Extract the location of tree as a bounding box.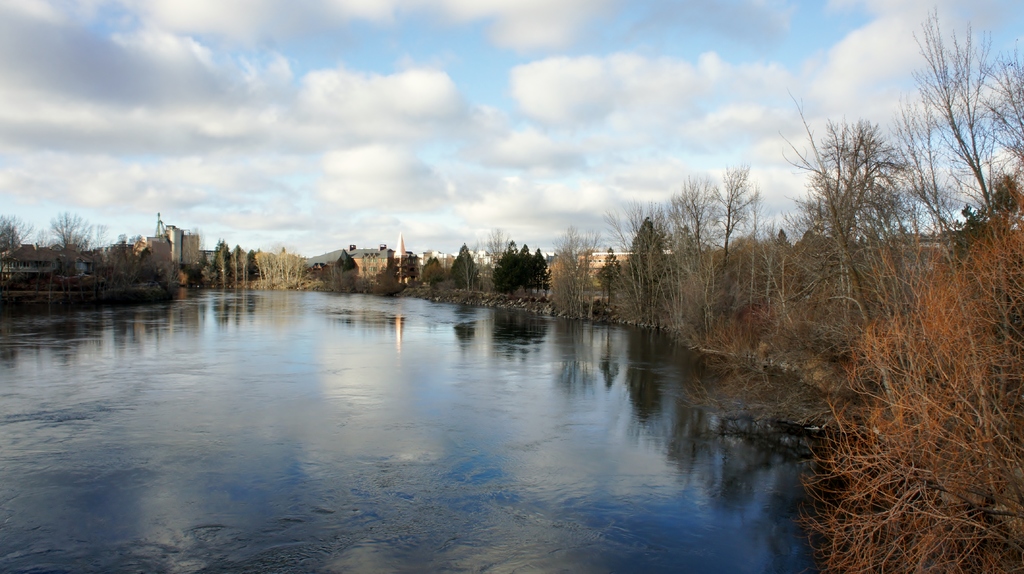
(791,113,909,251).
